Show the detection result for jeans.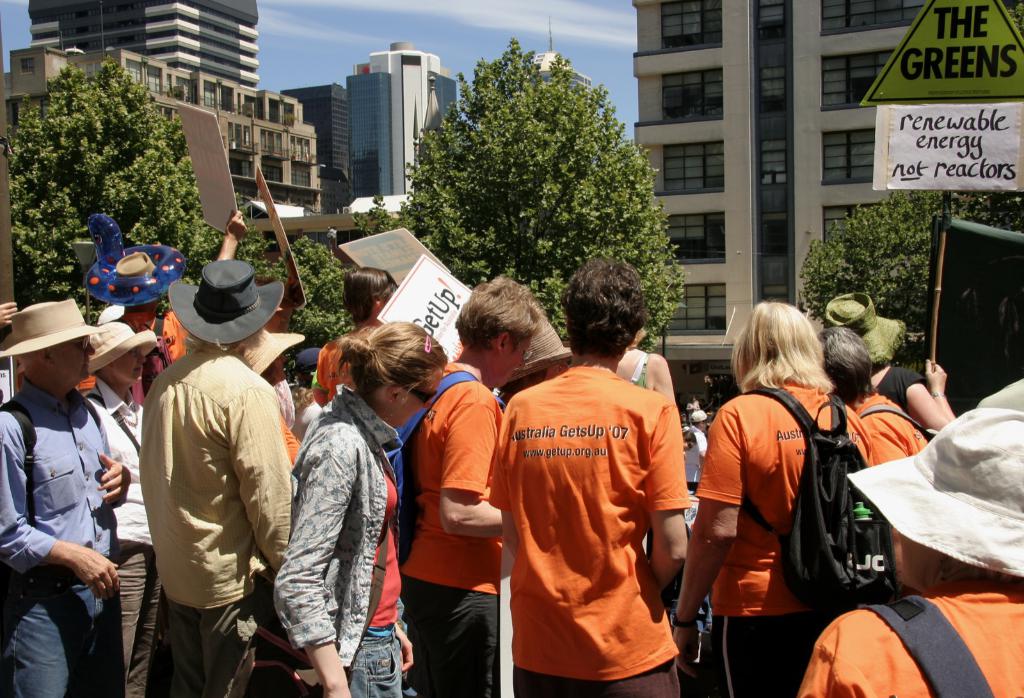
519,664,680,697.
